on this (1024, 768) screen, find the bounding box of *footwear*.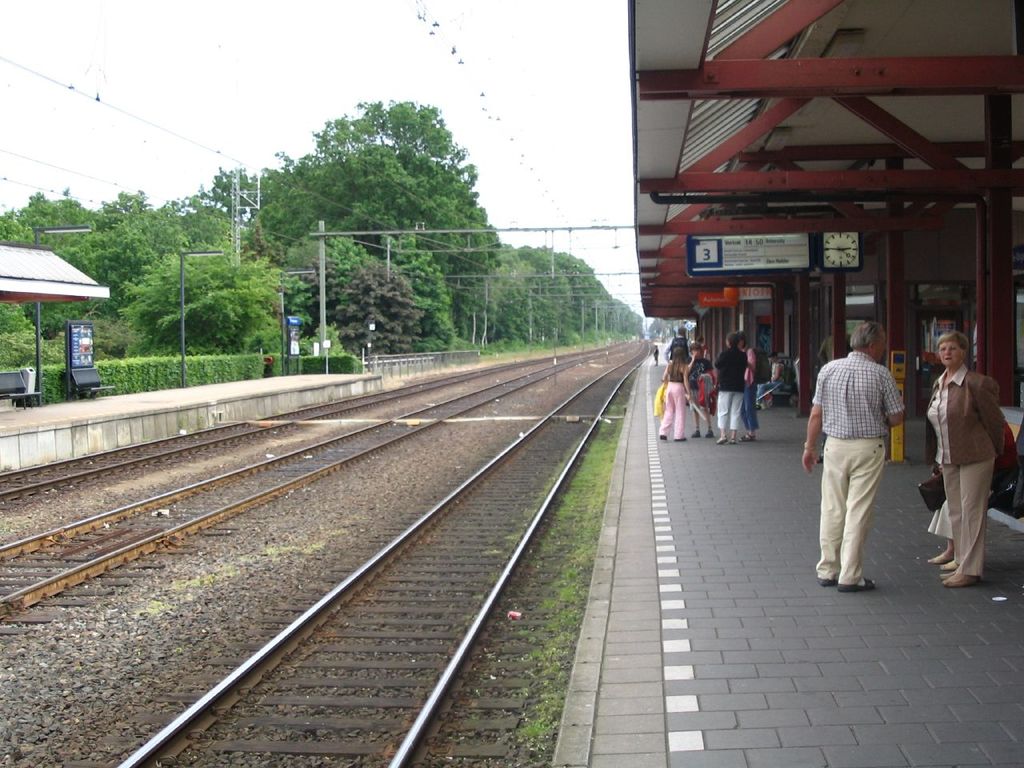
Bounding box: {"left": 690, "top": 426, "right": 698, "bottom": 440}.
